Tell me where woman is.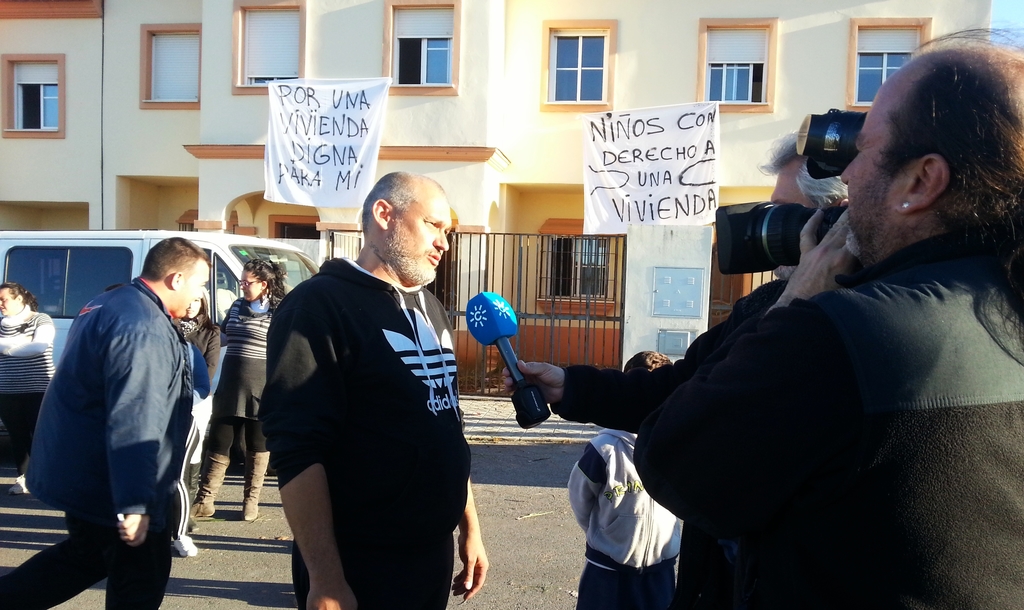
woman is at crop(188, 257, 287, 521).
